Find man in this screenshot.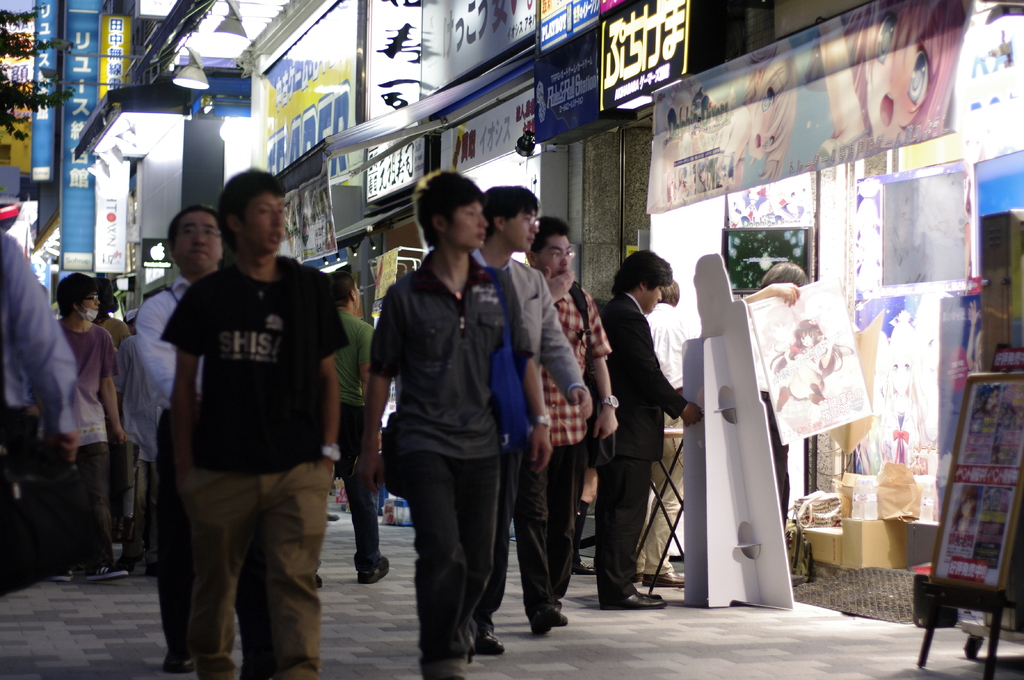
The bounding box for man is crop(129, 205, 231, 672).
